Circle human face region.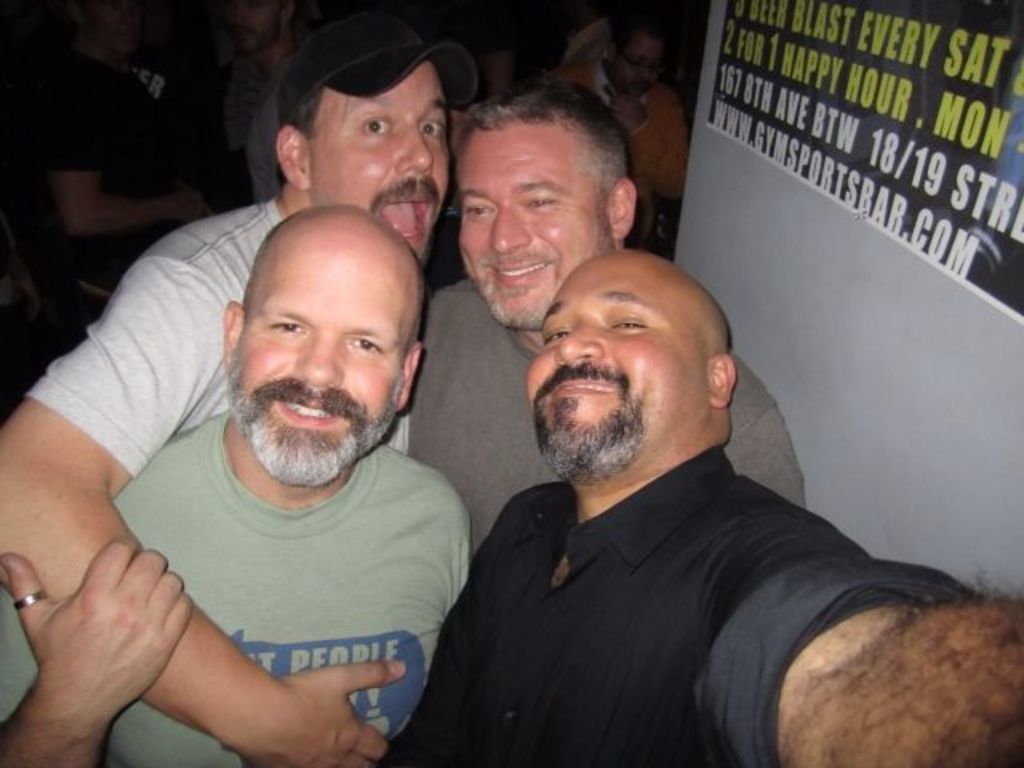
Region: (302, 58, 458, 282).
